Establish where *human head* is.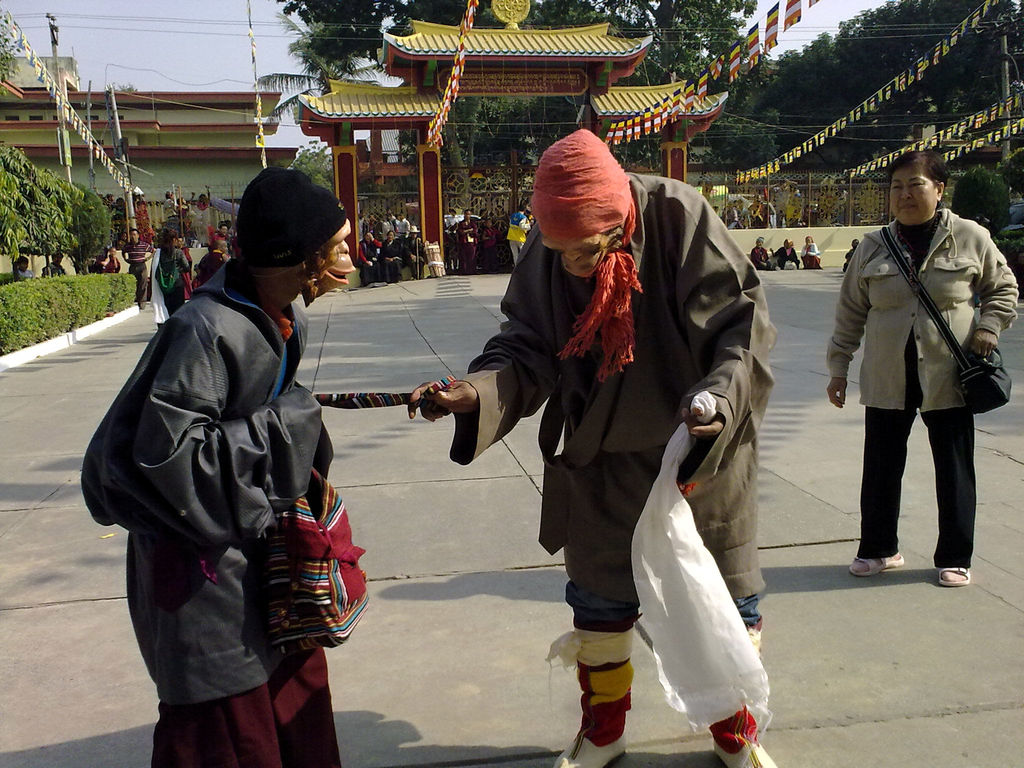
Established at 884 150 950 229.
